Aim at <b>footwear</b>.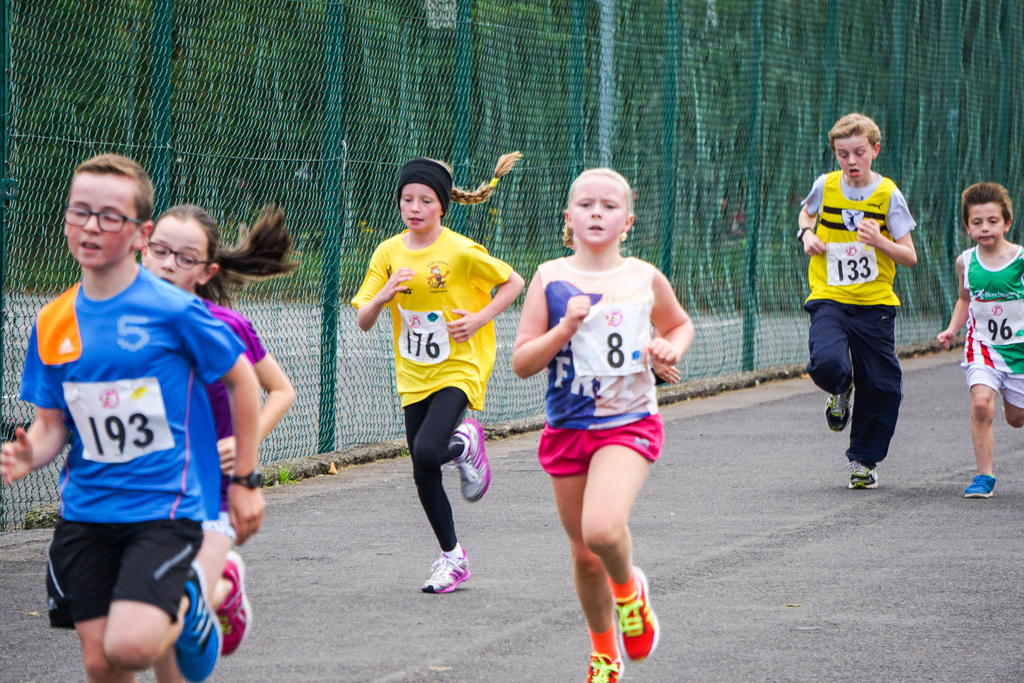
Aimed at [410, 536, 472, 602].
